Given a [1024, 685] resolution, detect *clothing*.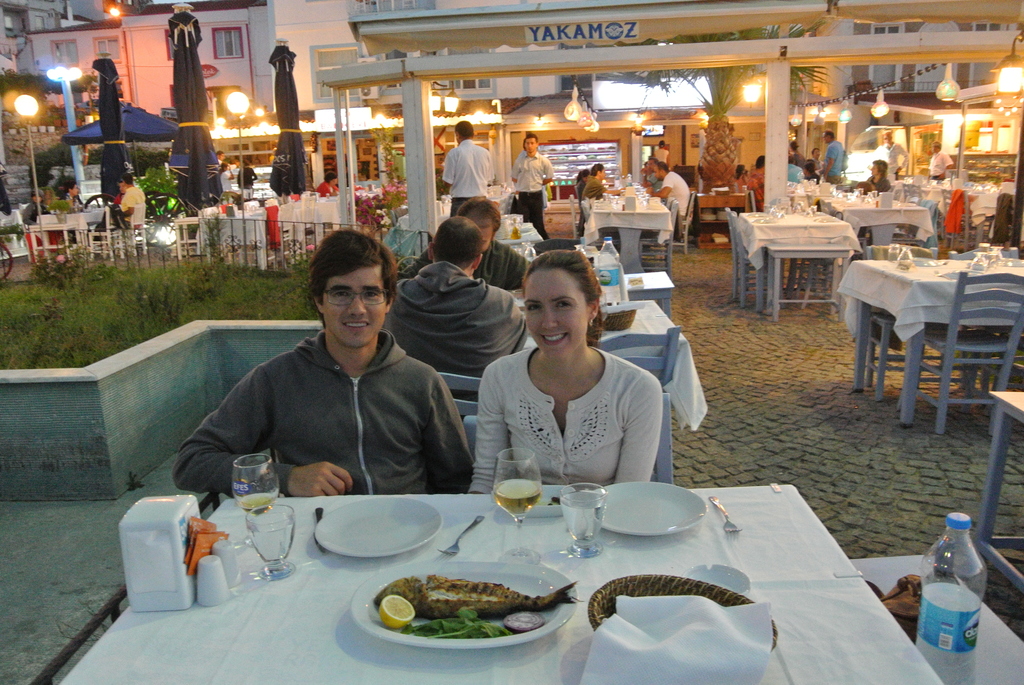
<box>60,194,80,212</box>.
